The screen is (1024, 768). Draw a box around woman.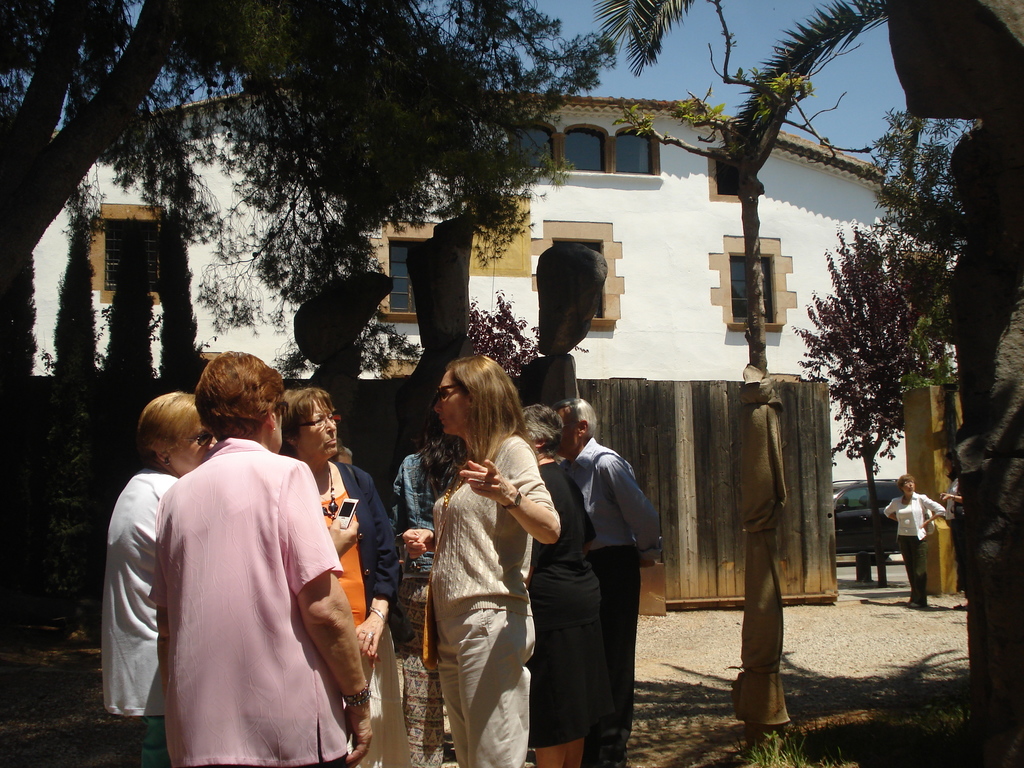
box=[150, 342, 372, 767].
